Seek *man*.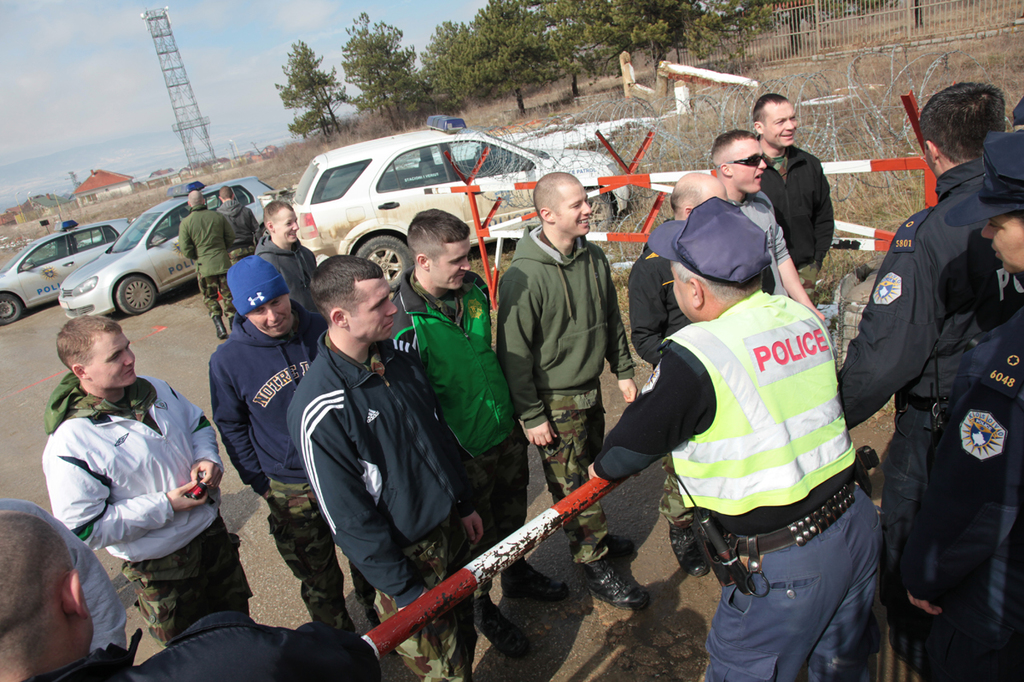
Rect(178, 186, 238, 335).
